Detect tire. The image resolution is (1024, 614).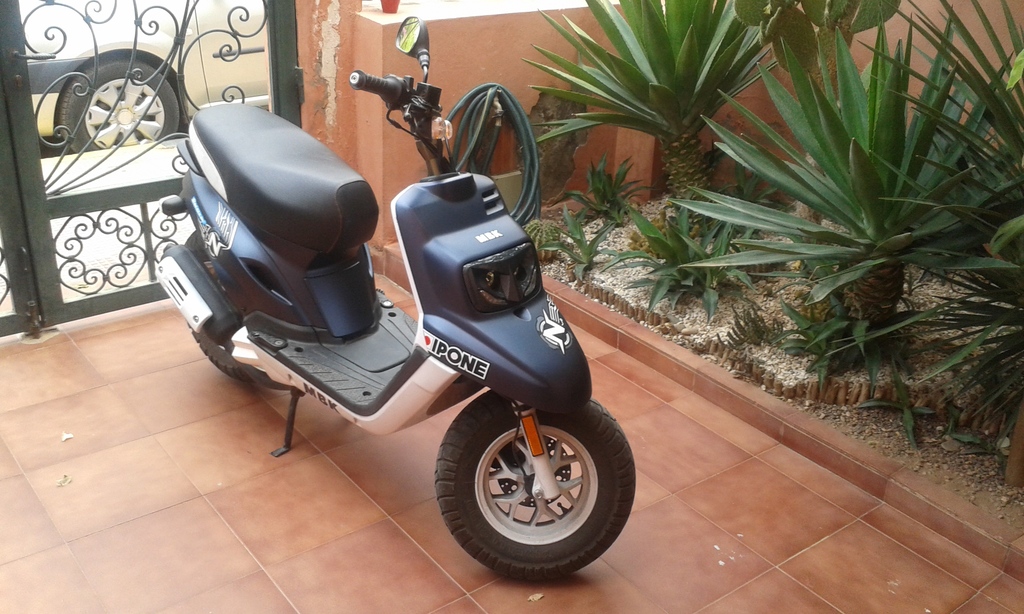
54:55:186:144.
